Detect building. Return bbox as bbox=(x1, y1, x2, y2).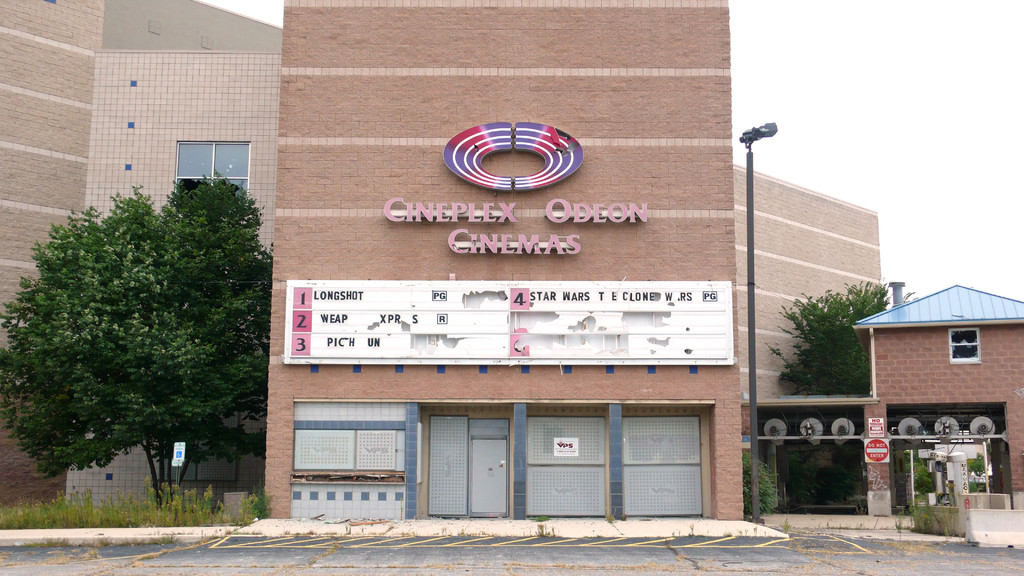
bbox=(0, 0, 1023, 523).
